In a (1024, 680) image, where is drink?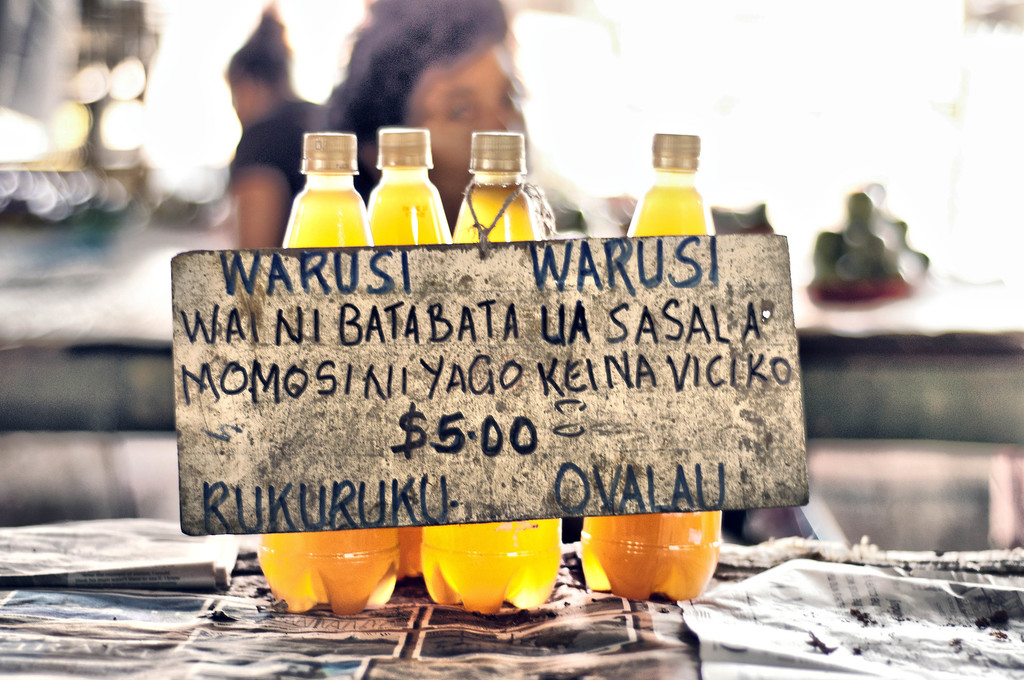
x1=579 y1=129 x2=712 y2=600.
